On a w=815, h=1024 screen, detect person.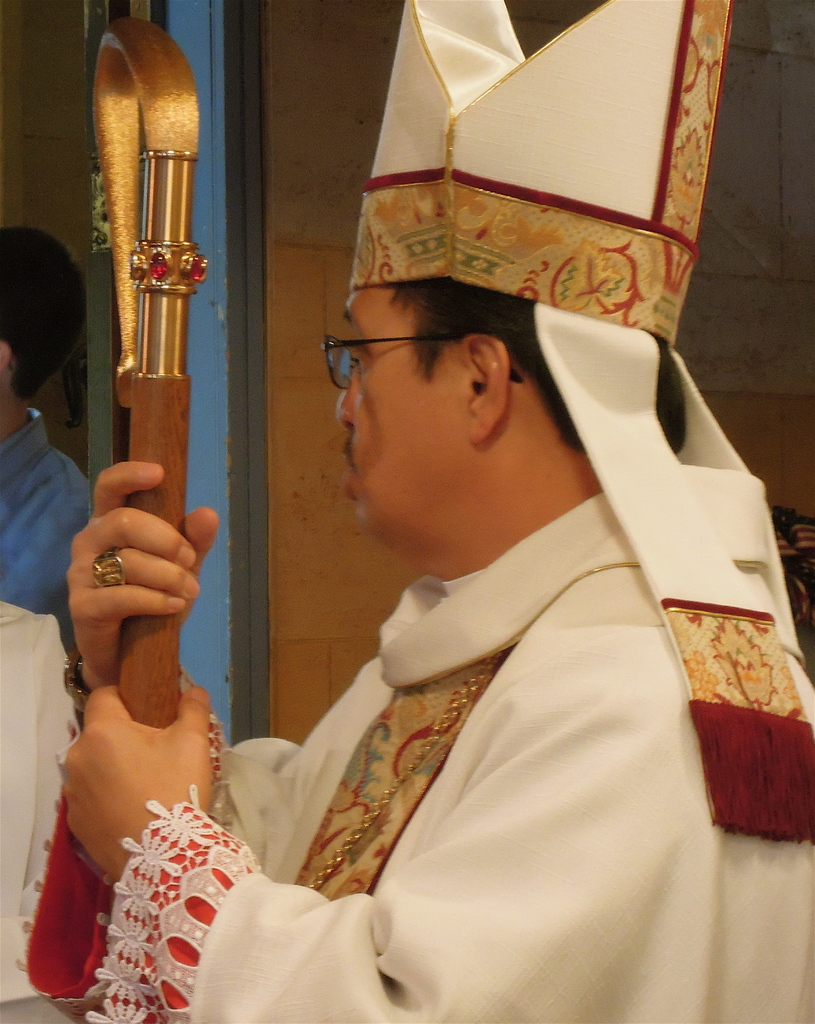
(62, 278, 814, 1023).
